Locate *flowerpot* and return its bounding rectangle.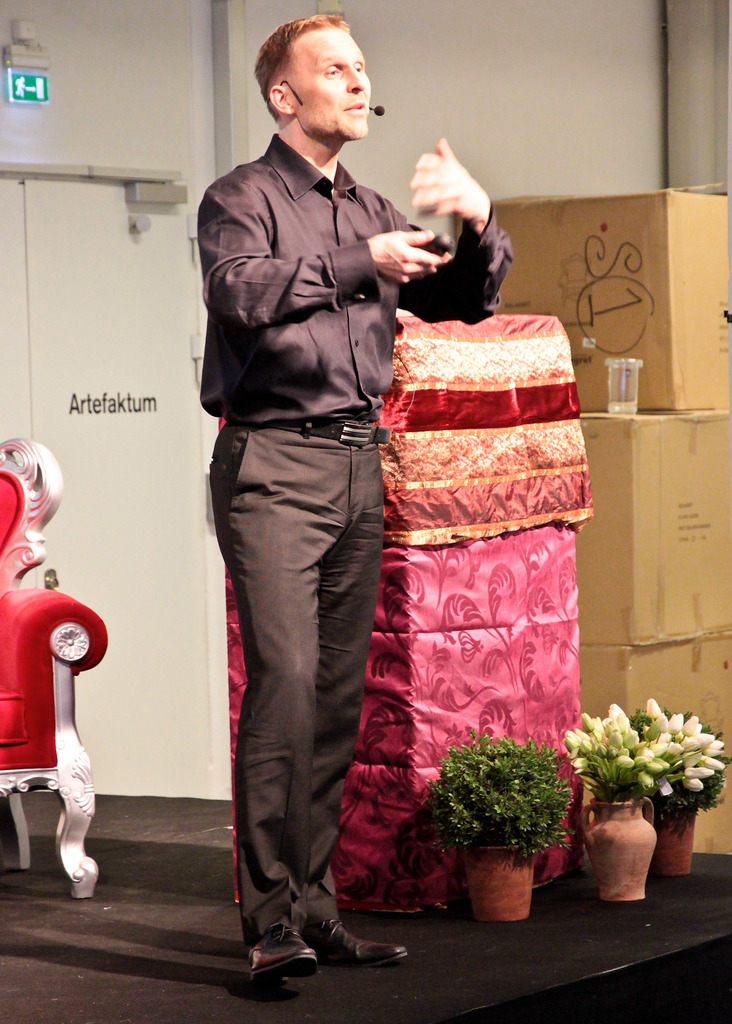
x1=656 y1=809 x2=693 y2=875.
